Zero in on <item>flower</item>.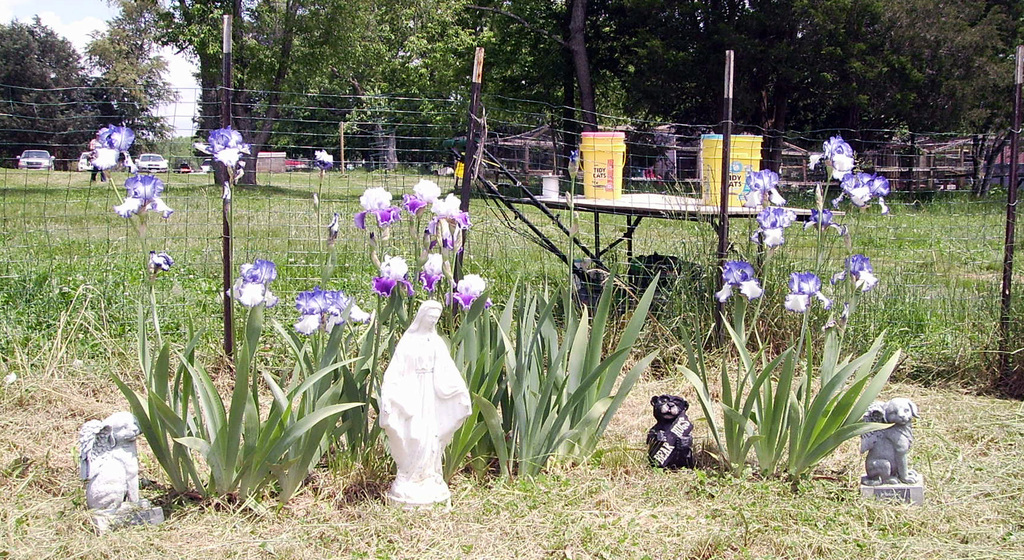
Zeroed in: pyautogui.locateOnScreen(786, 271, 829, 310).
